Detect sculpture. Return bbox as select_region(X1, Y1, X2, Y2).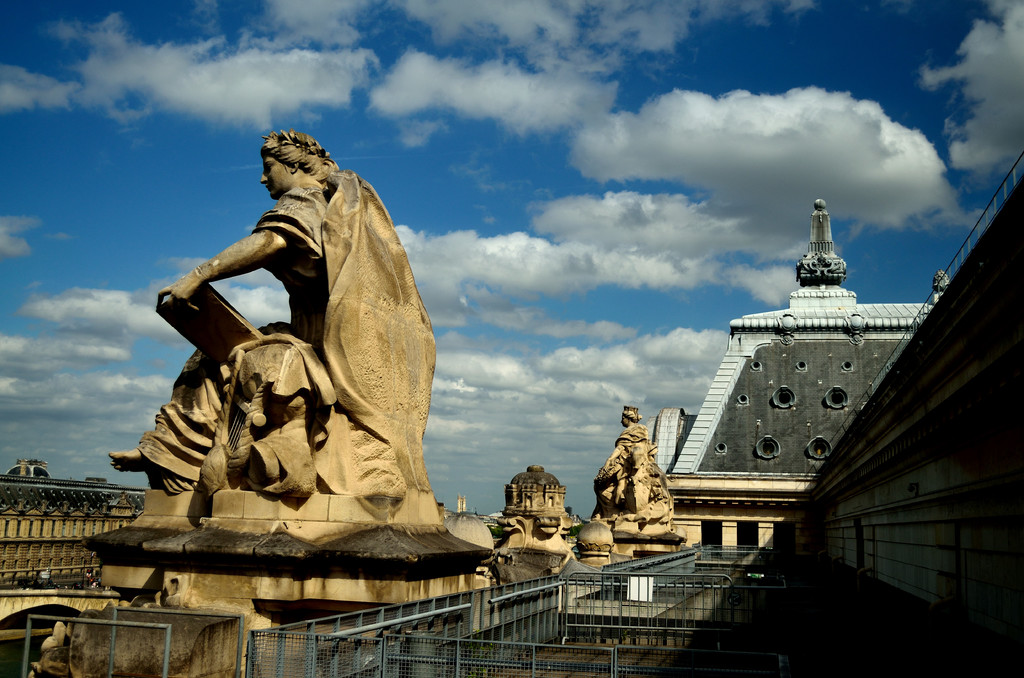
select_region(139, 133, 451, 564).
